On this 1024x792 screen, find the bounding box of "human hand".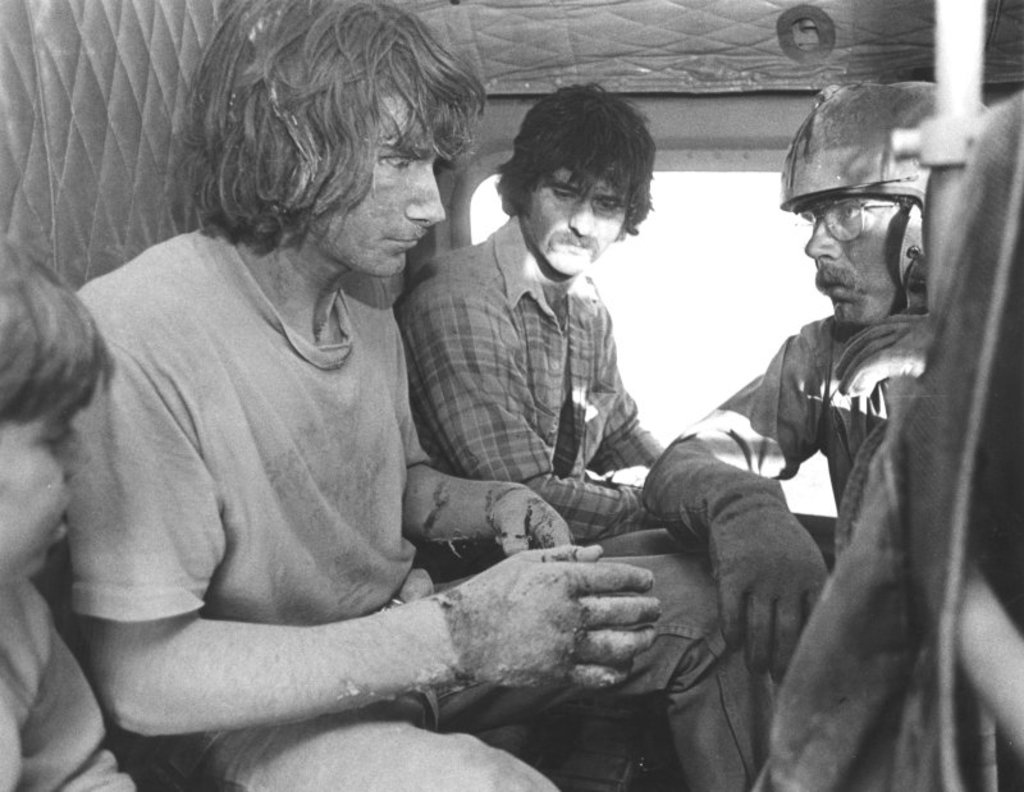
Bounding box: 835/312/934/397.
